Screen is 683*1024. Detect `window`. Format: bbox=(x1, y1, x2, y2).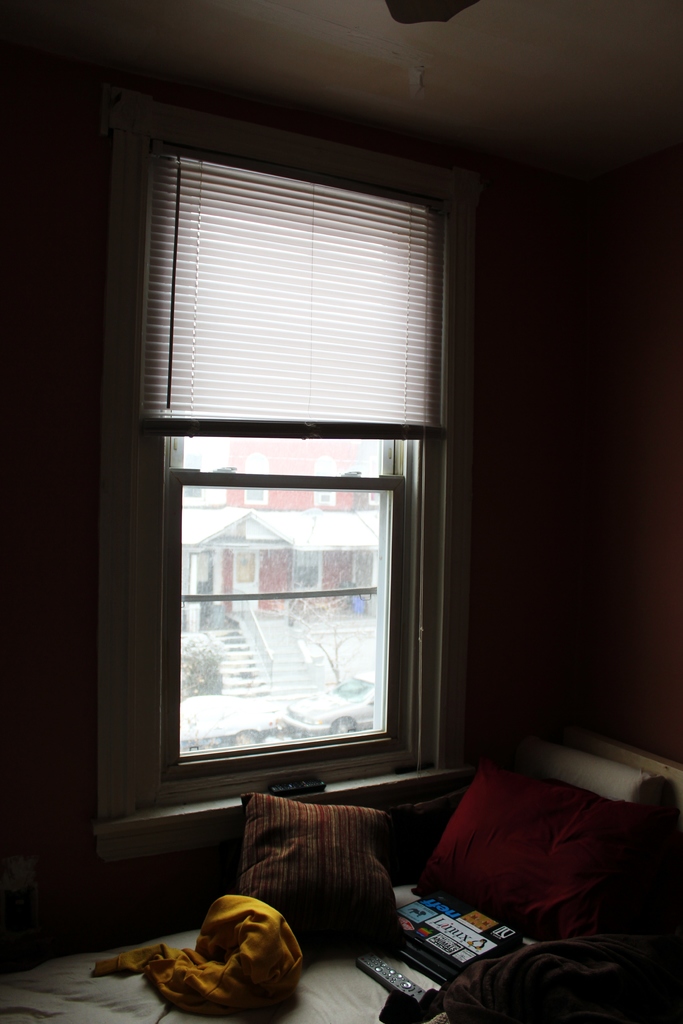
bbox=(116, 393, 475, 813).
